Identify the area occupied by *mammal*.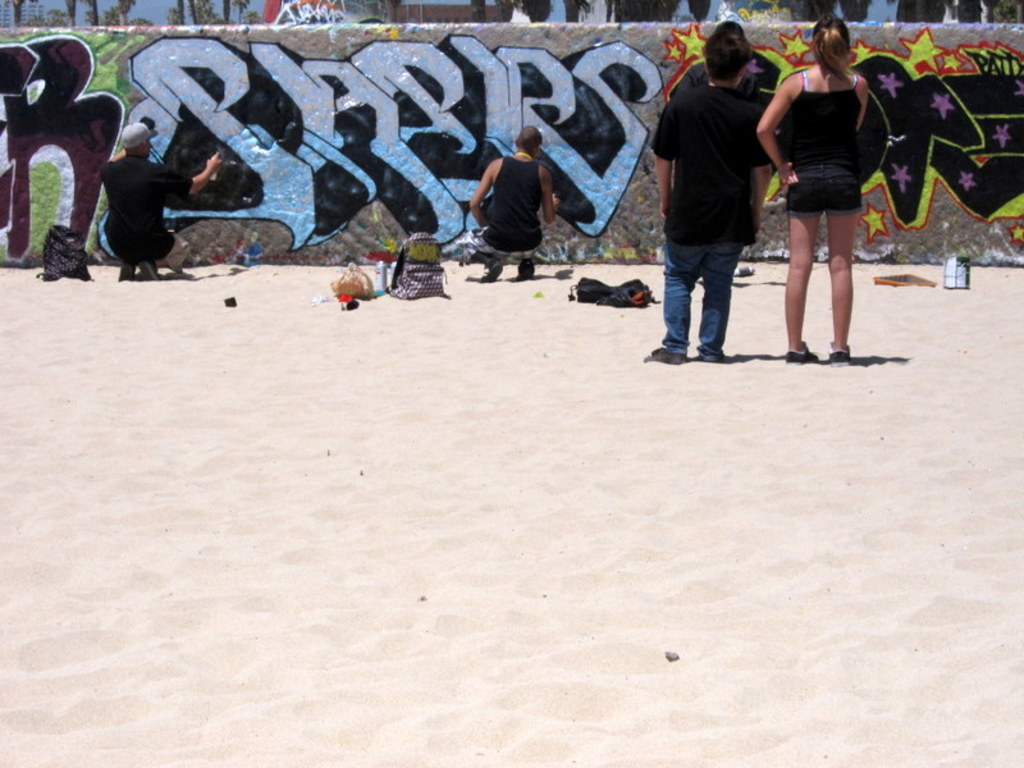
Area: box(754, 13, 881, 366).
